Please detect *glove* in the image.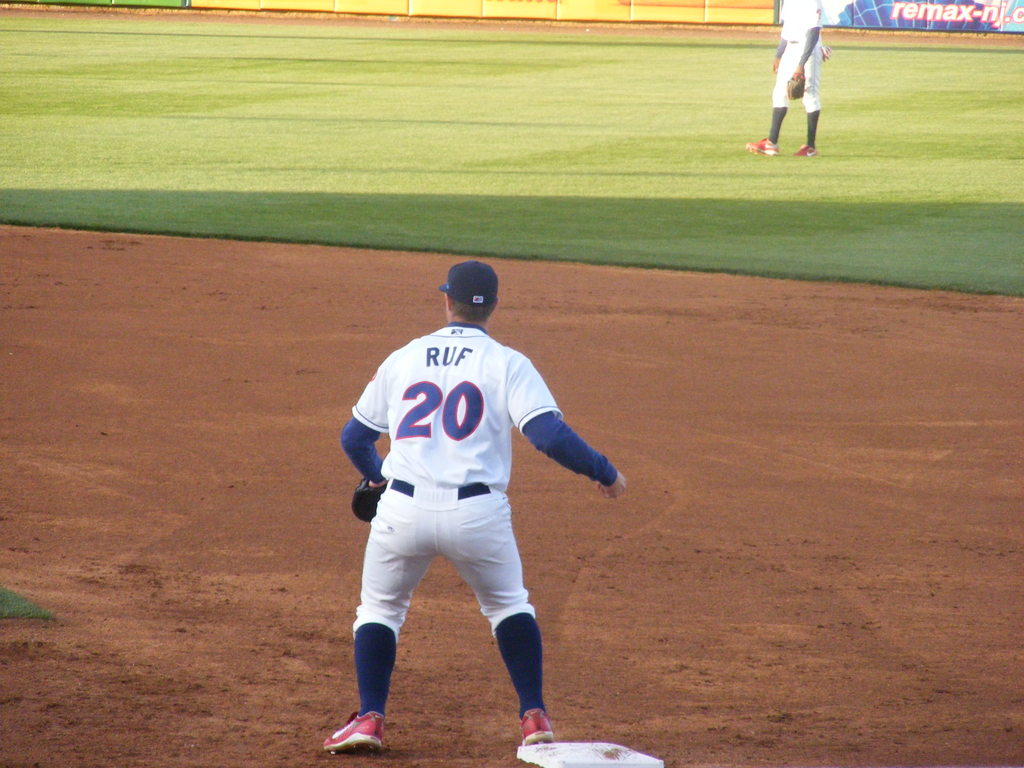
781,69,806,98.
